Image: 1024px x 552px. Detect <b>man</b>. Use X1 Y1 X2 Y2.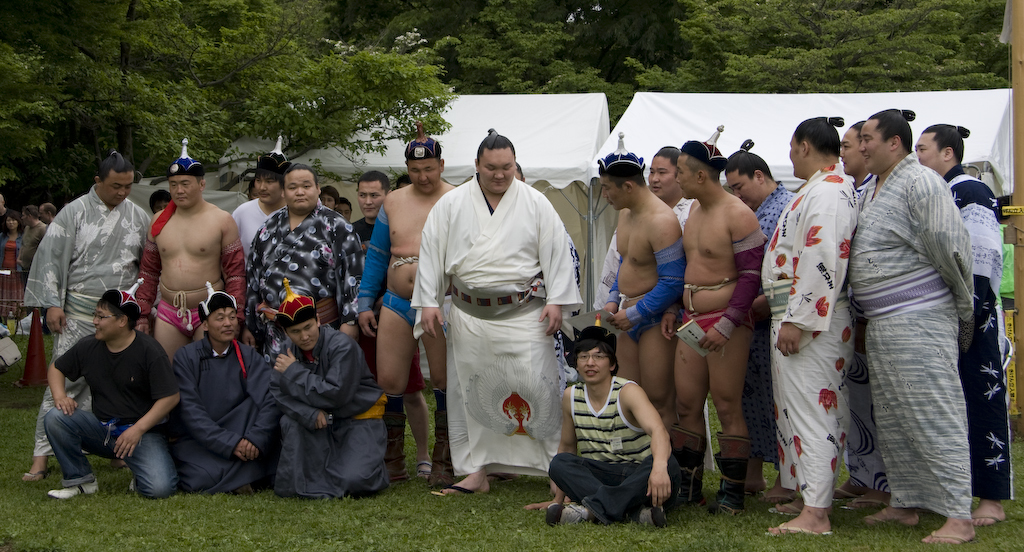
230 134 323 265.
